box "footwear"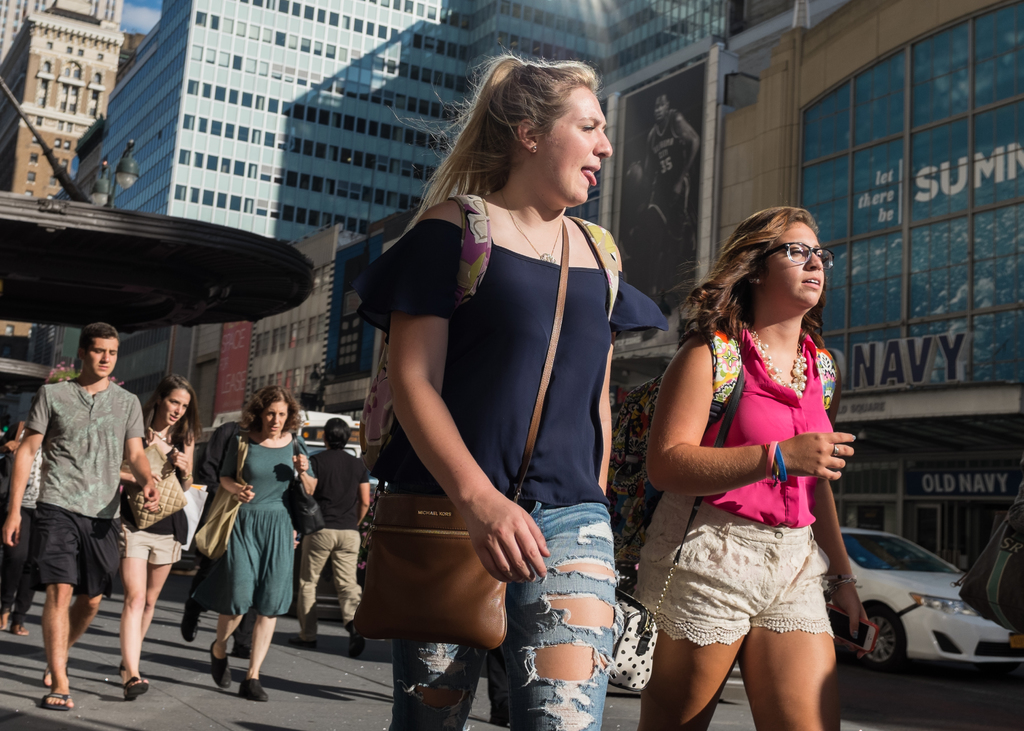
left=15, top=626, right=31, bottom=635
